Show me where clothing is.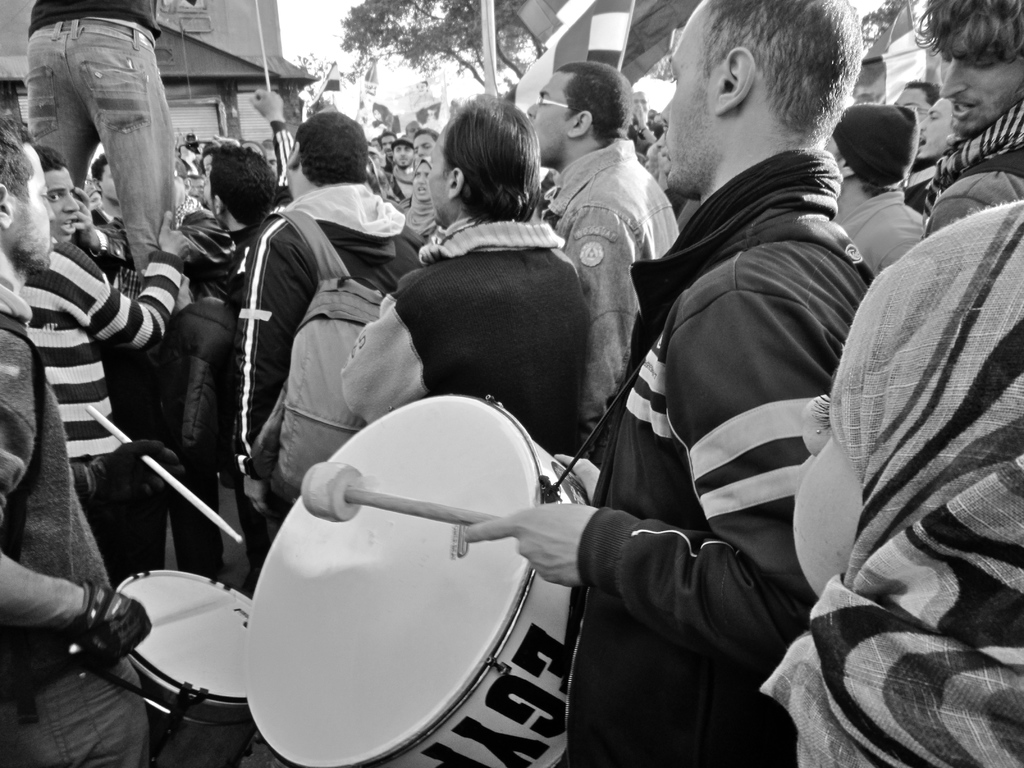
clothing is at 831:103:918:200.
